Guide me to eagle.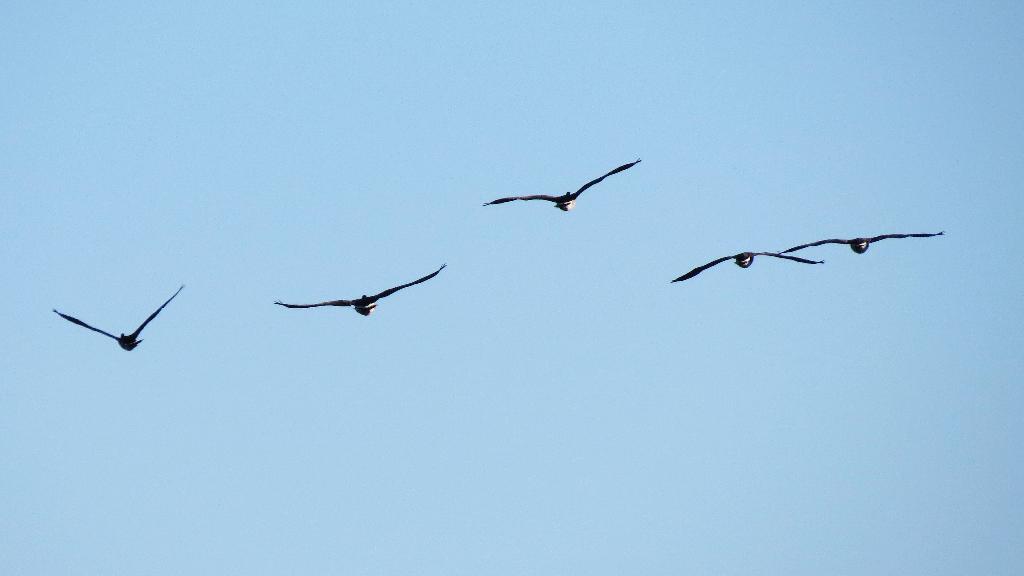
Guidance: 484/158/645/212.
